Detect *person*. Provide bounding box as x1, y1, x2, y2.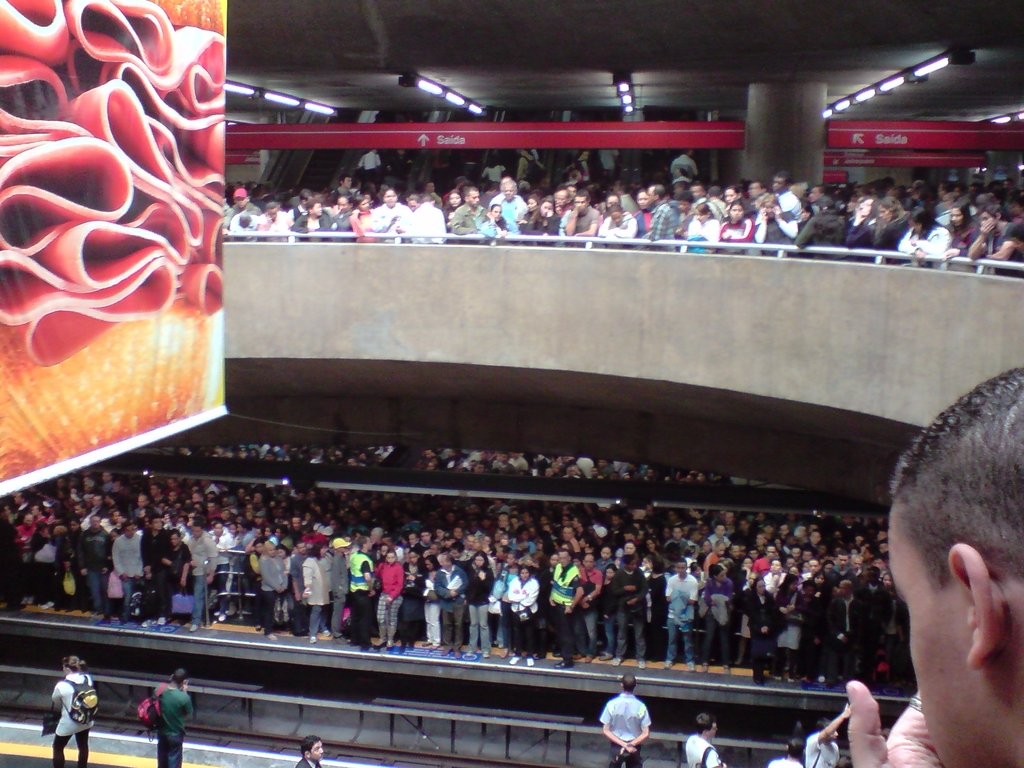
826, 573, 860, 687.
